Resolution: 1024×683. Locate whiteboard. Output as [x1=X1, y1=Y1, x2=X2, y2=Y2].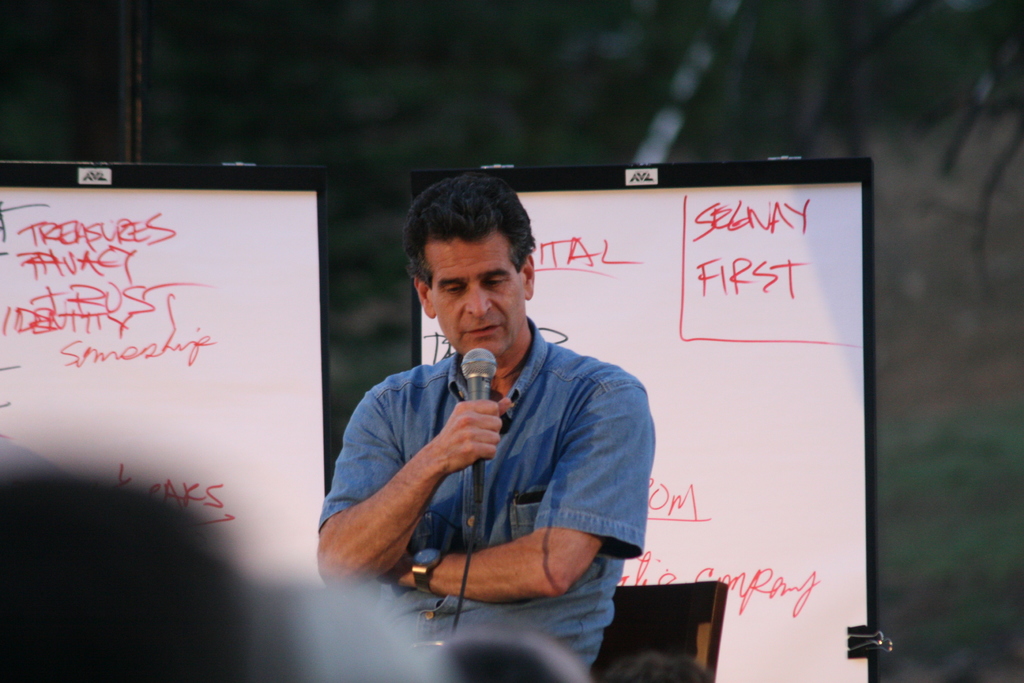
[x1=406, y1=151, x2=874, y2=682].
